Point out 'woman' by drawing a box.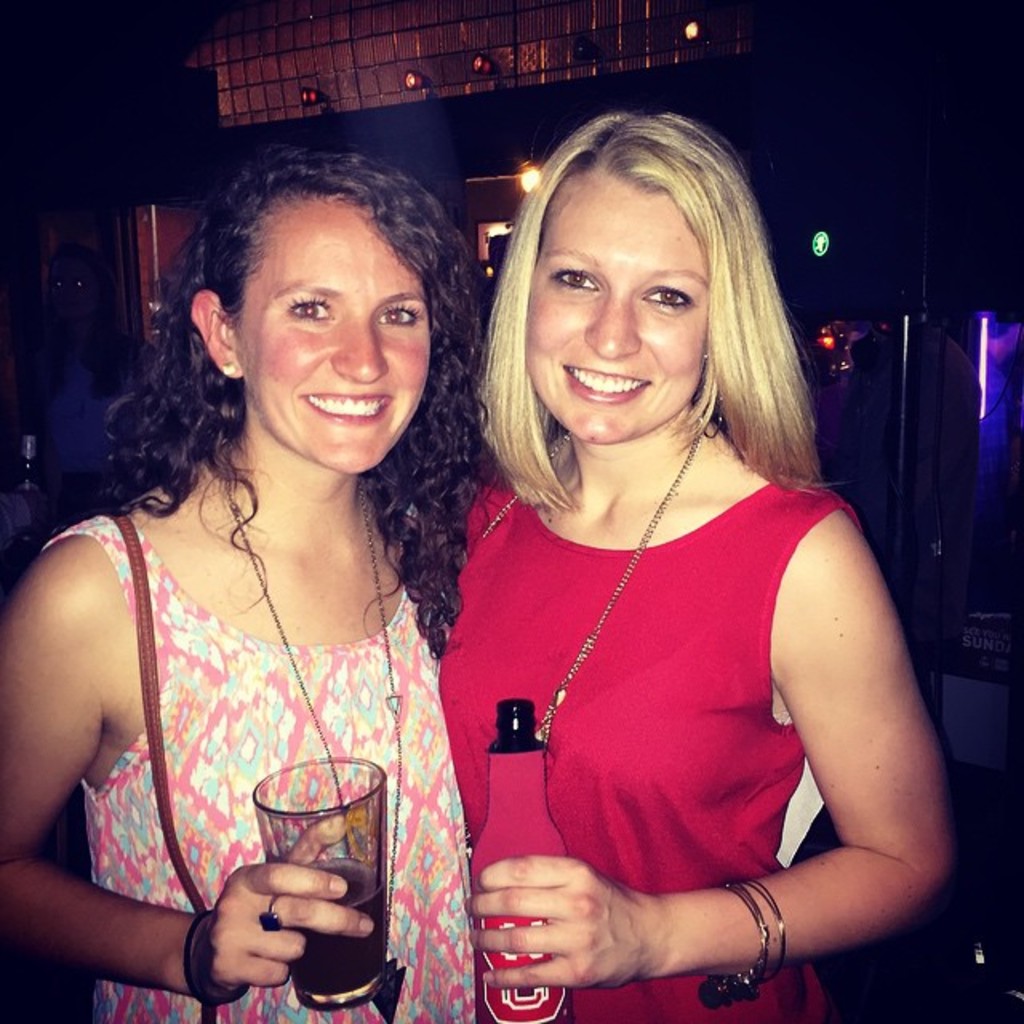
x1=421, y1=107, x2=955, y2=1022.
